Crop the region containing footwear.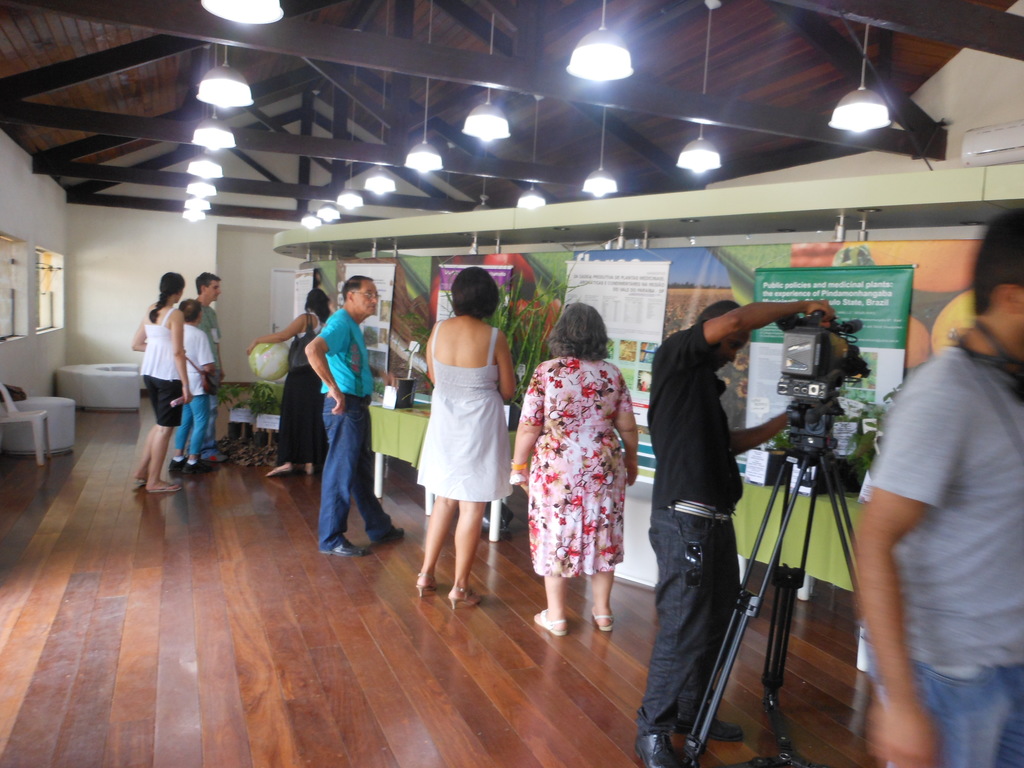
Crop region: (148, 483, 182, 492).
